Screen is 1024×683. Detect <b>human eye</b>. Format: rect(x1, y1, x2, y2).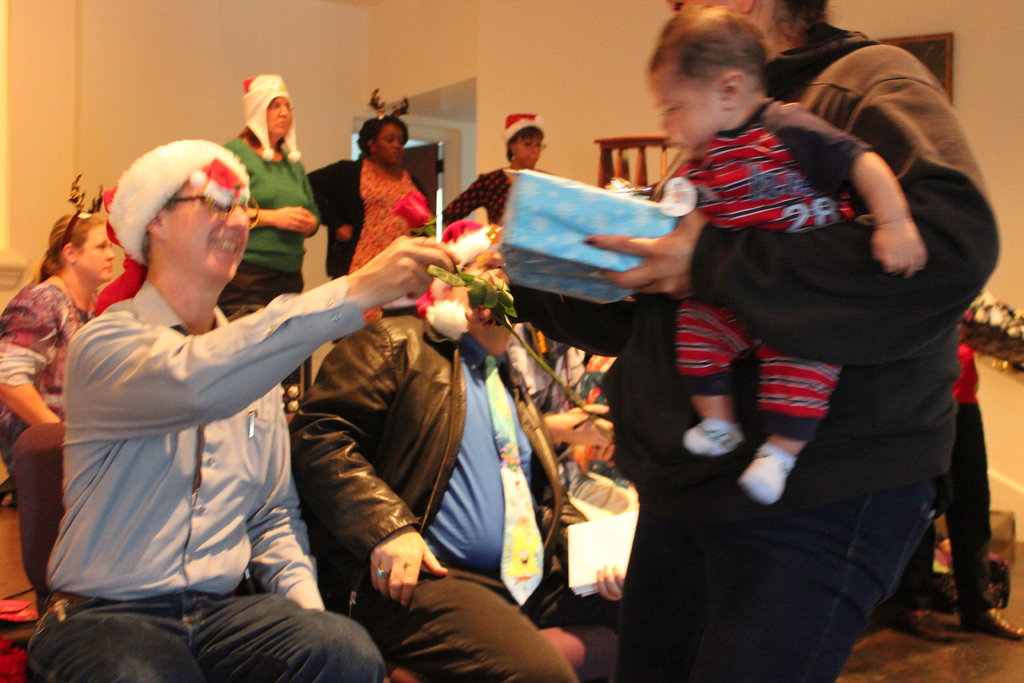
rect(98, 241, 105, 253).
